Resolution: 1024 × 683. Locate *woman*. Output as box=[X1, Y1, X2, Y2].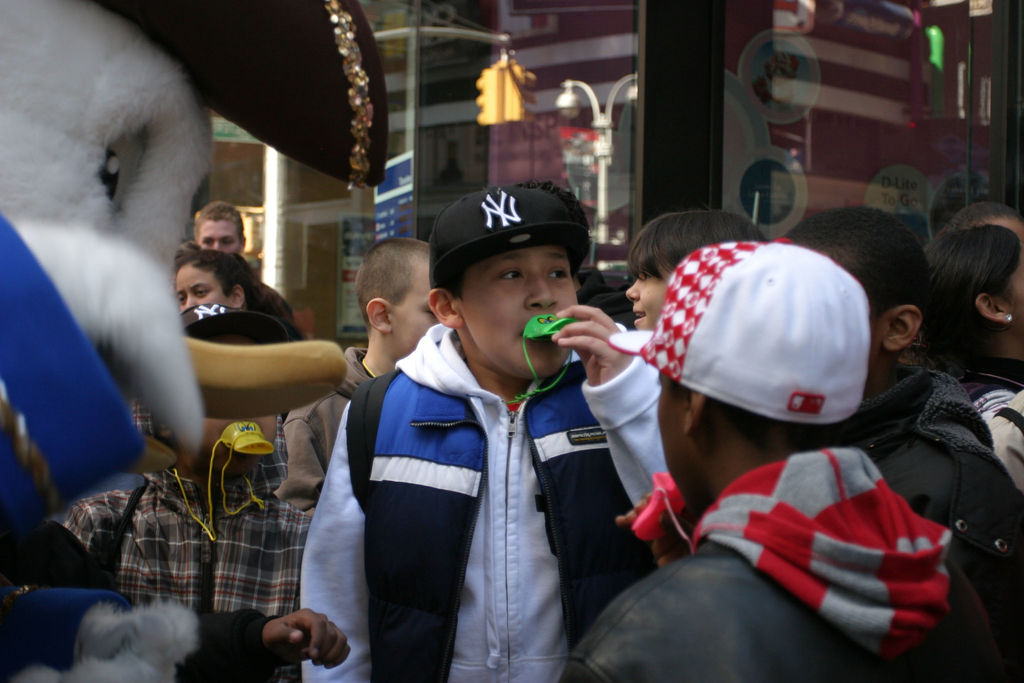
box=[170, 249, 275, 322].
